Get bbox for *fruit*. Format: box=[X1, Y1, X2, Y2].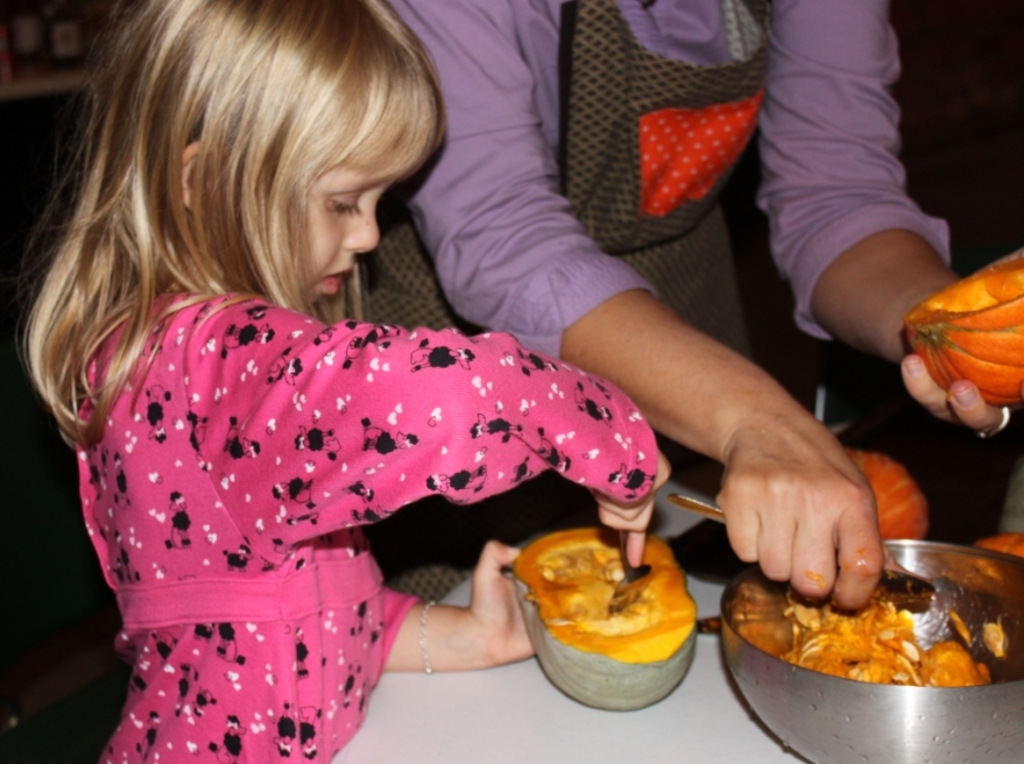
box=[970, 532, 1023, 557].
